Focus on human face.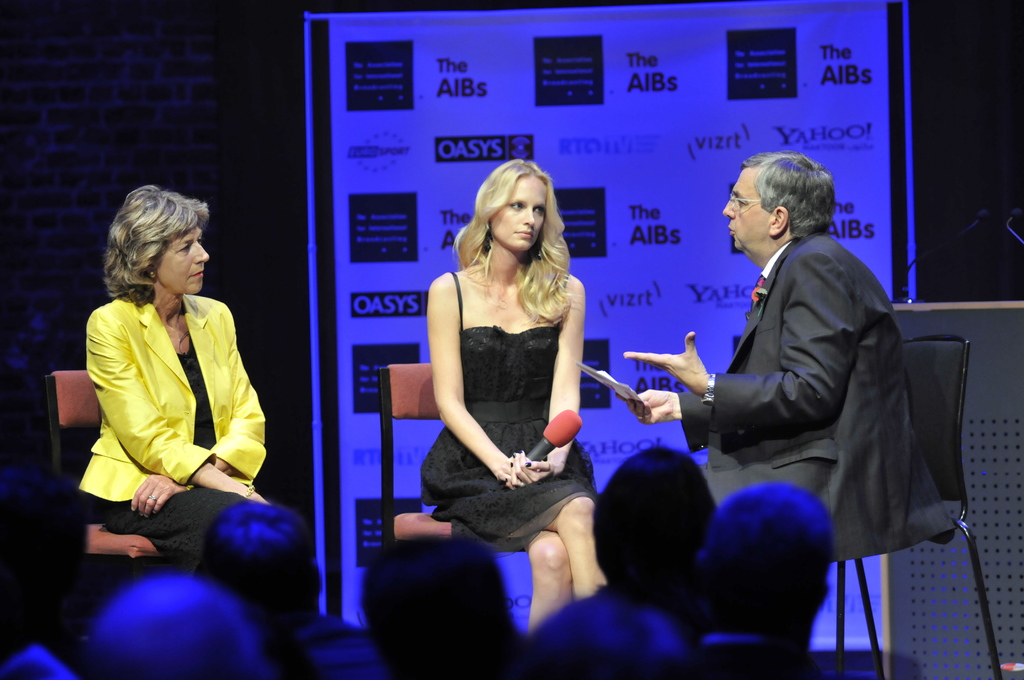
Focused at (left=492, top=176, right=547, bottom=254).
